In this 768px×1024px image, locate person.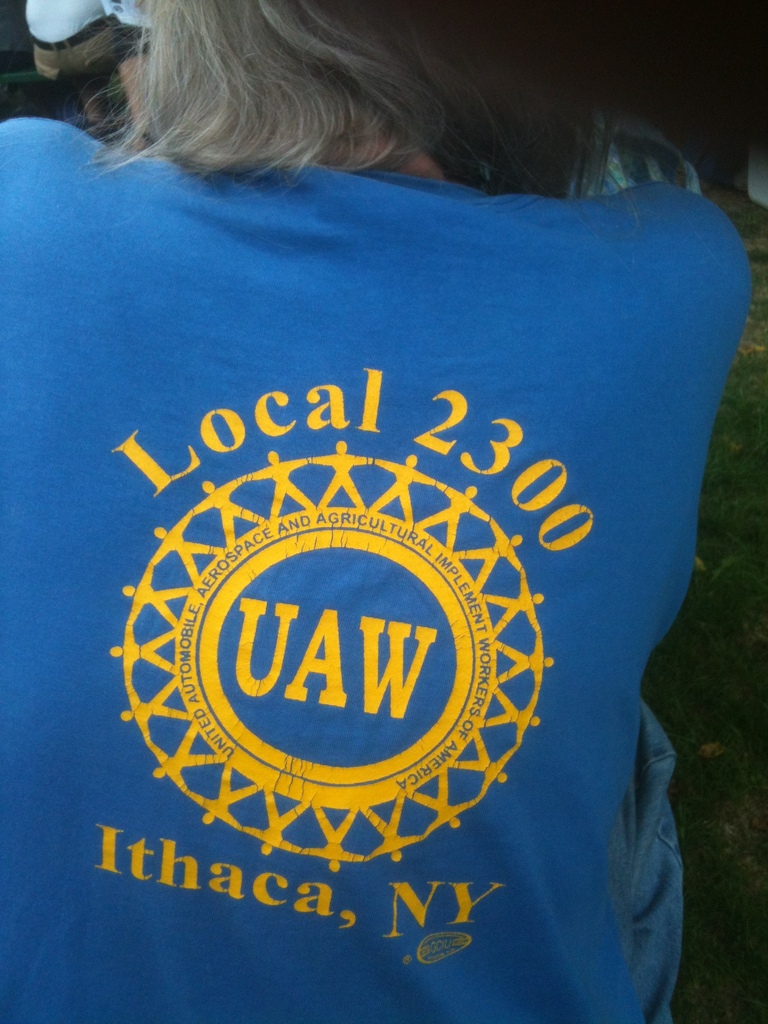
Bounding box: pyautogui.locateOnScreen(31, 62, 767, 975).
